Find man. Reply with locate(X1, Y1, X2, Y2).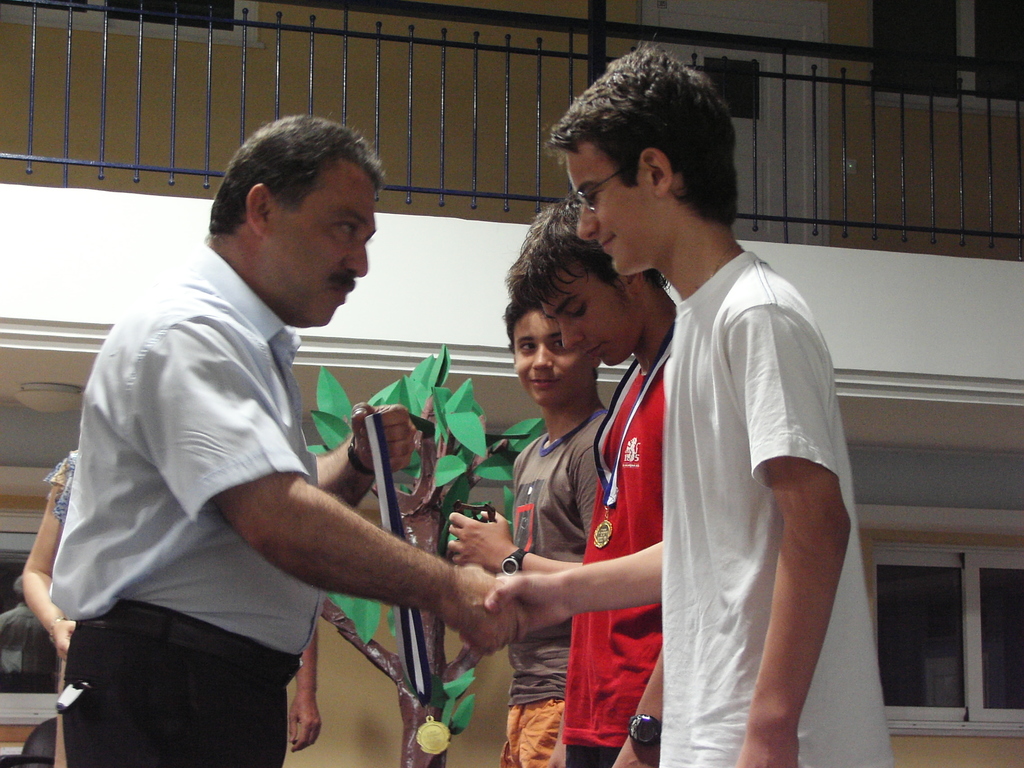
locate(452, 292, 619, 767).
